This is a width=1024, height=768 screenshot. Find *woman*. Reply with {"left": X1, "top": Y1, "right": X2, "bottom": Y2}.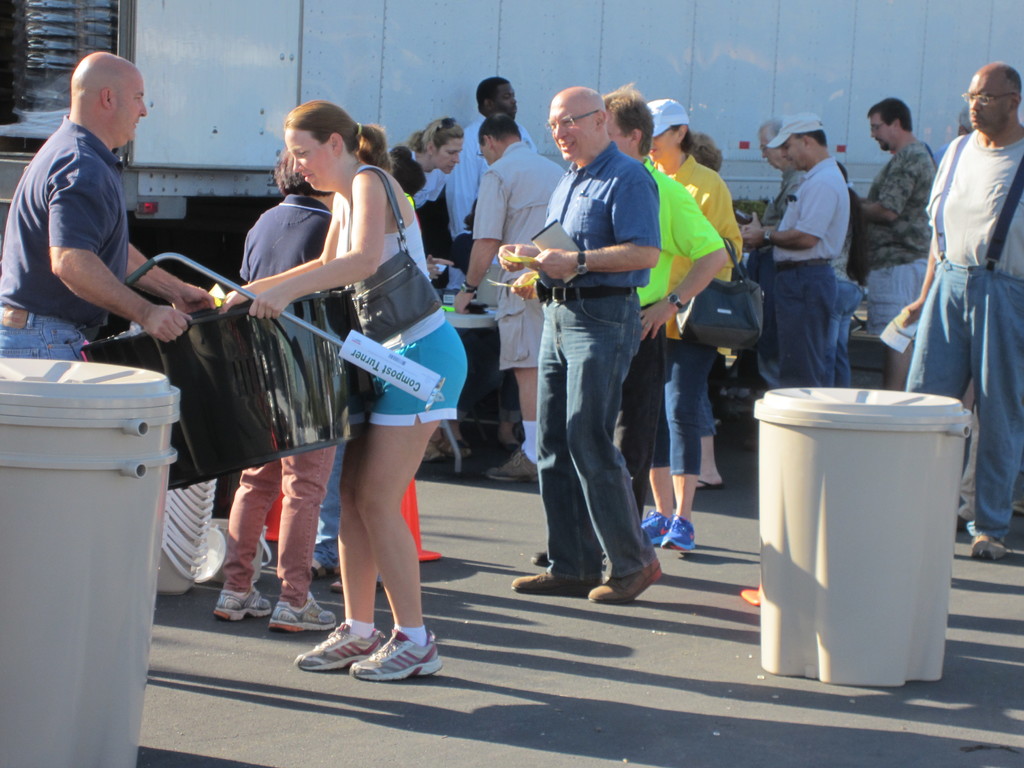
{"left": 645, "top": 97, "right": 746, "bottom": 550}.
